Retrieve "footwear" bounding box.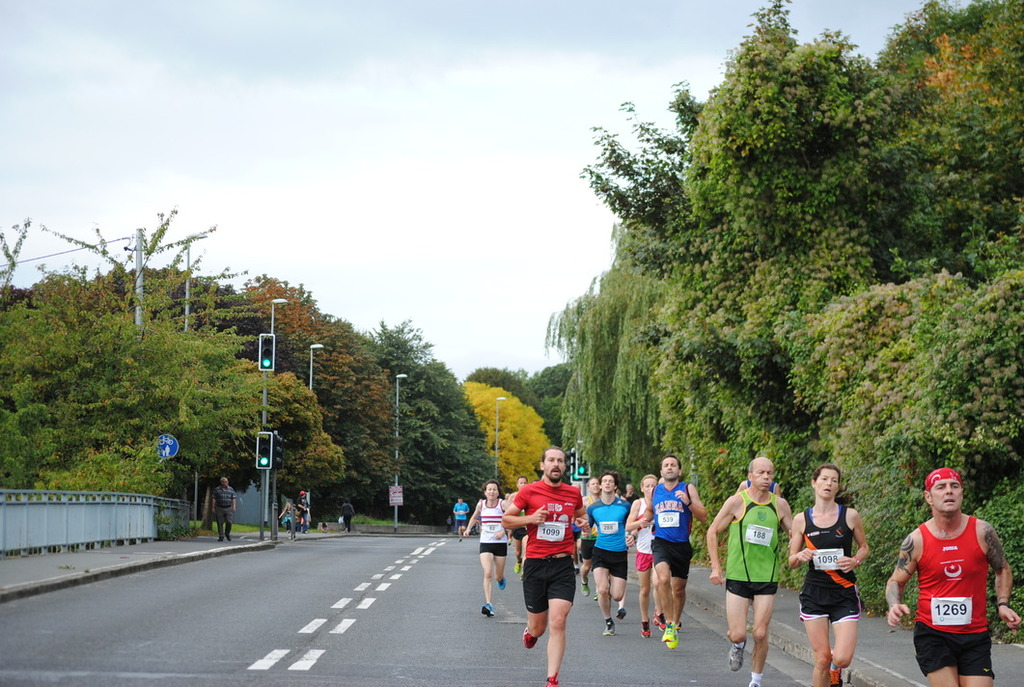
Bounding box: {"x1": 659, "y1": 619, "x2": 681, "y2": 630}.
